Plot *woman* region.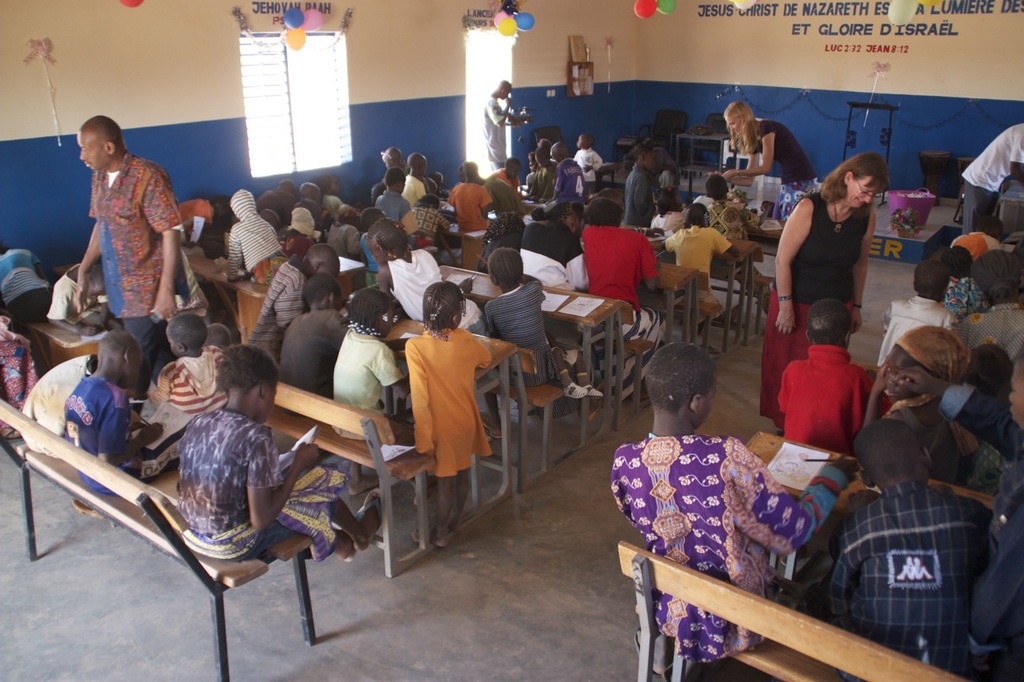
Plotted at {"left": 715, "top": 98, "right": 826, "bottom": 229}.
